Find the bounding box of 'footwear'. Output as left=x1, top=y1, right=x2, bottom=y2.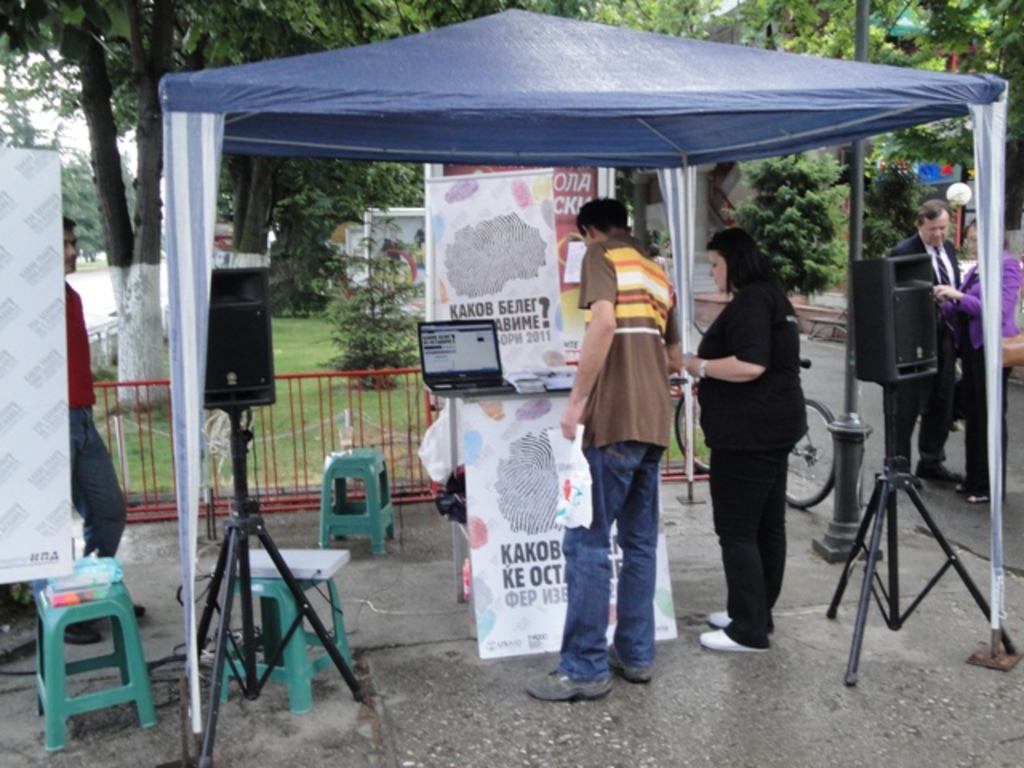
left=912, top=456, right=957, bottom=483.
